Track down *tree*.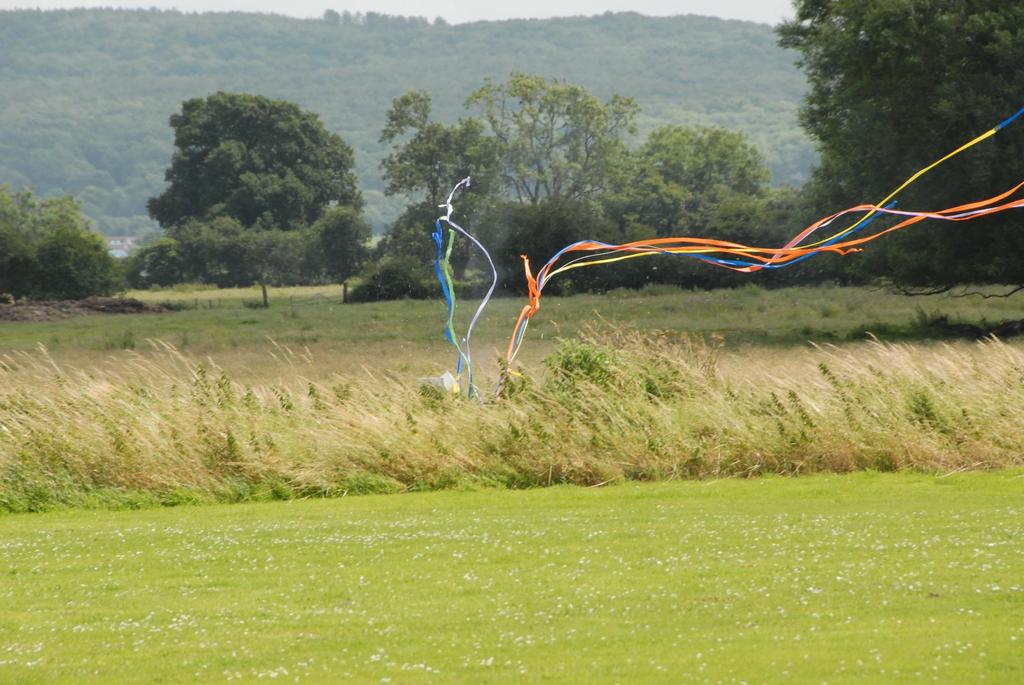
Tracked to x1=1, y1=185, x2=138, y2=305.
